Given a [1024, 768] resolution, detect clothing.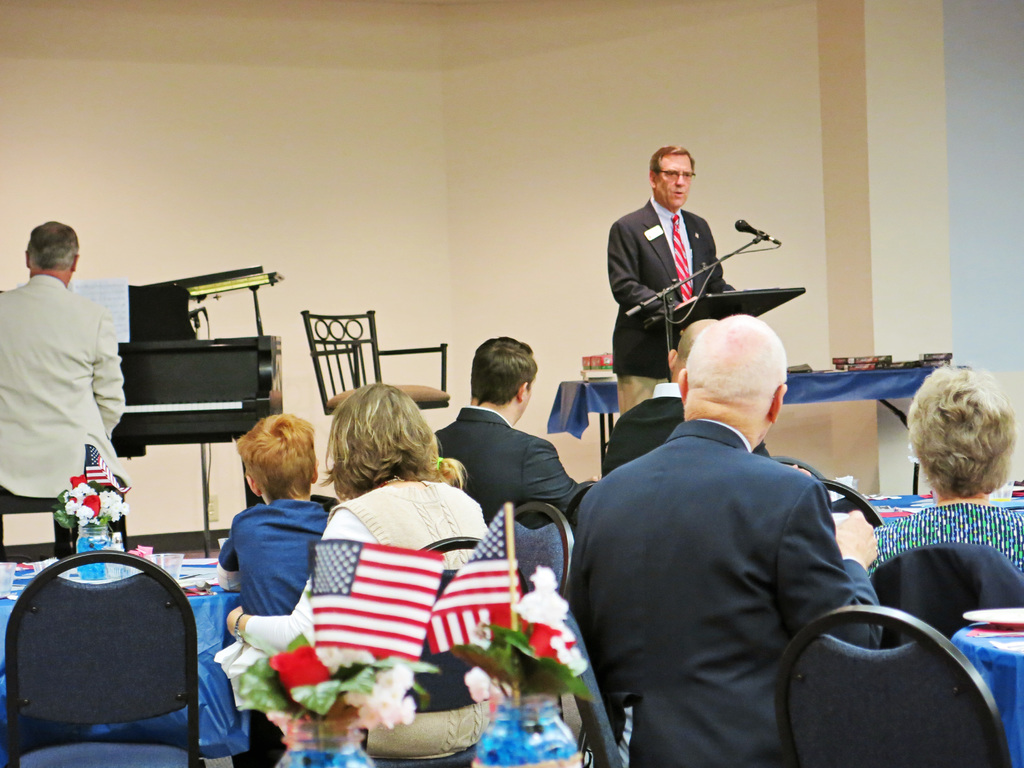
detection(608, 189, 733, 375).
